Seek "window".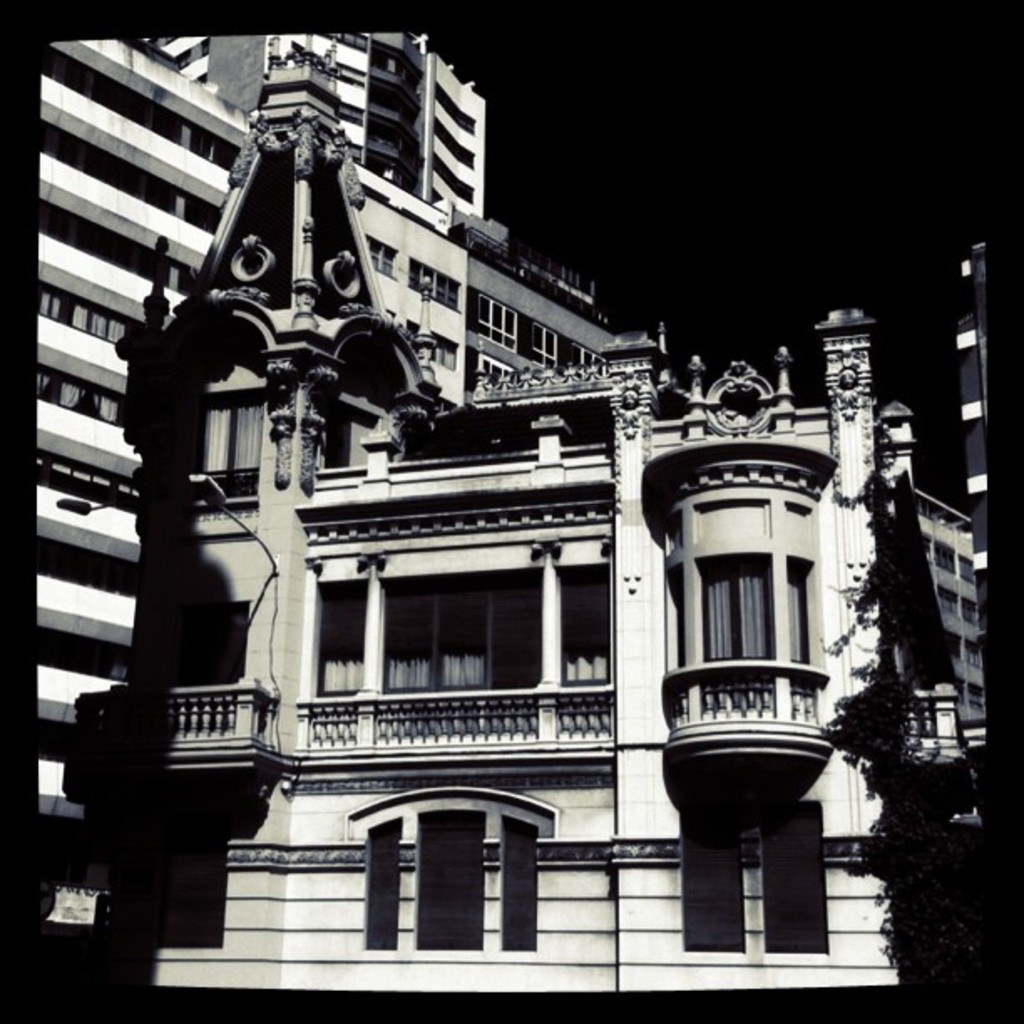
l=572, t=340, r=607, b=363.
